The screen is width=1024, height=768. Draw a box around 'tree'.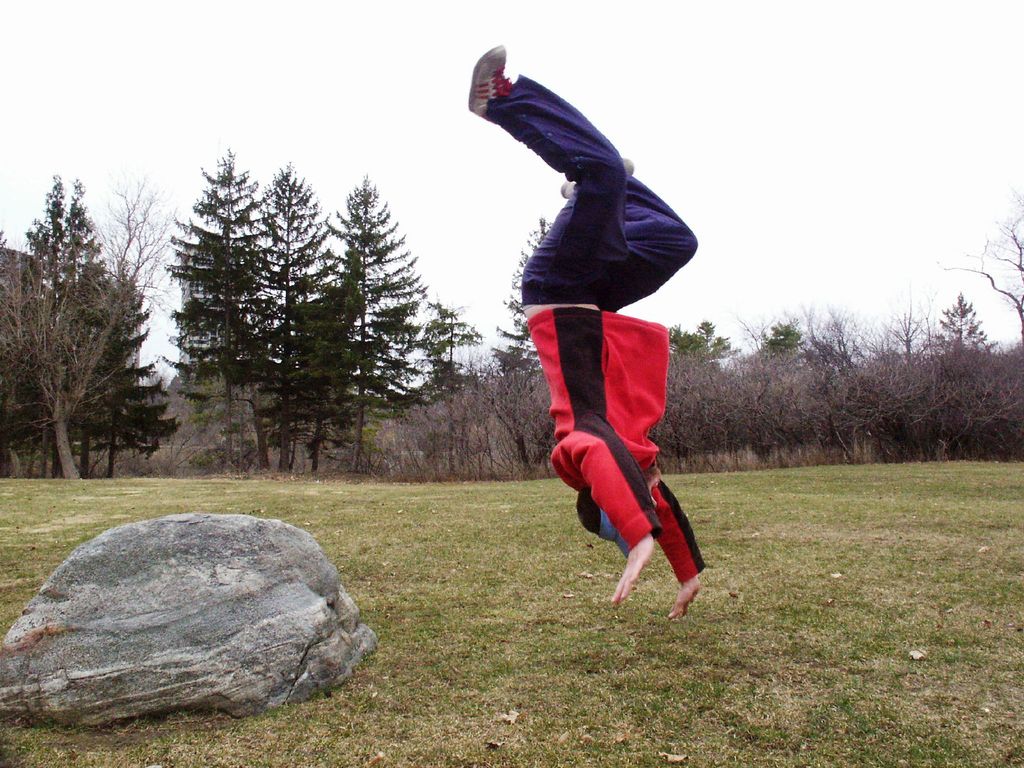
473/209/563/479.
